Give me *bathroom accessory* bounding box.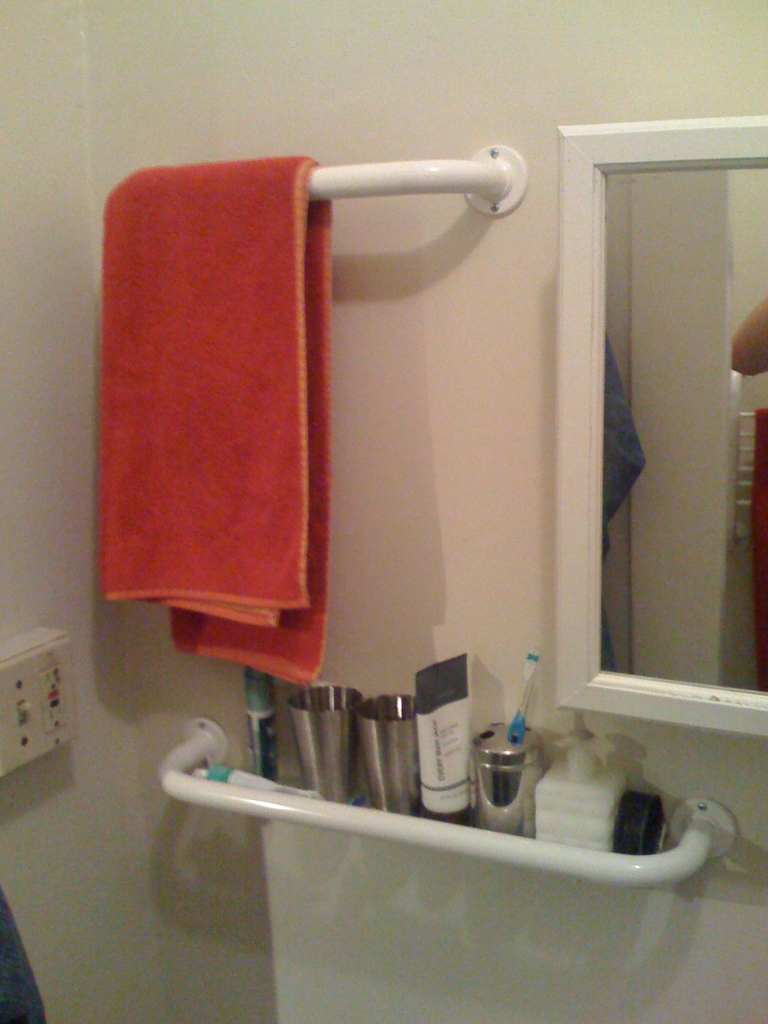
310:147:527:217.
